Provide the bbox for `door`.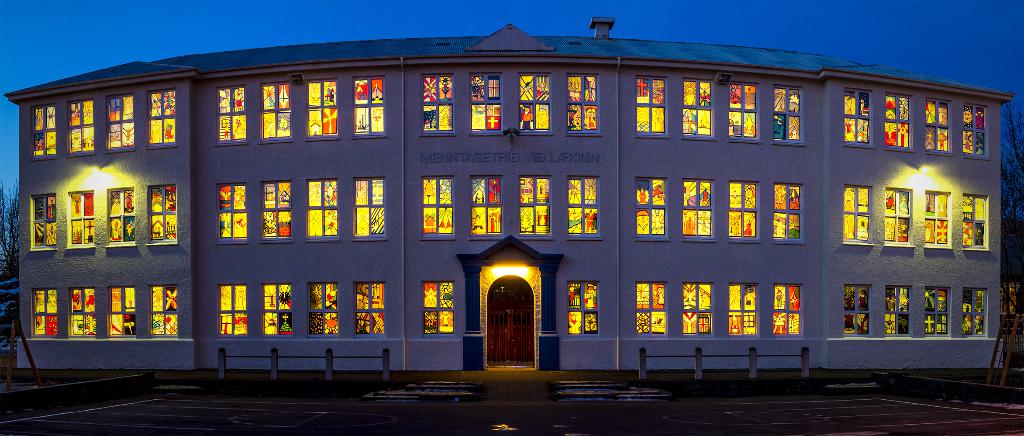
<box>488,275,532,369</box>.
